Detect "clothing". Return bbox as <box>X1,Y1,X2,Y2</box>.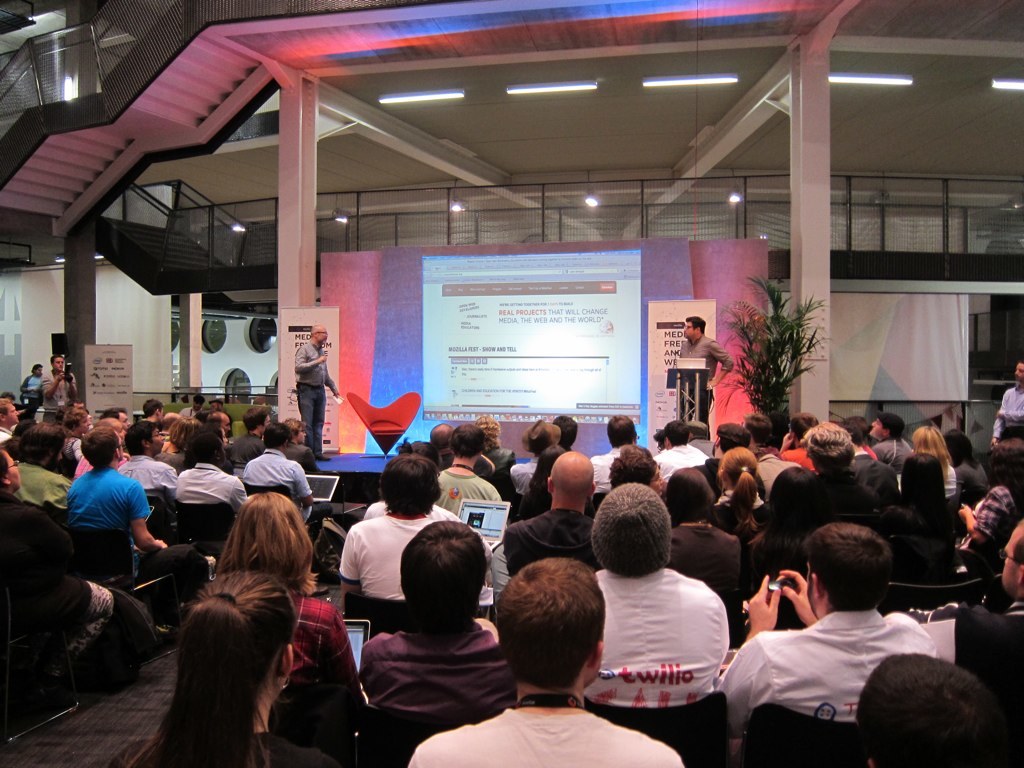
<box>723,602,981,751</box>.
